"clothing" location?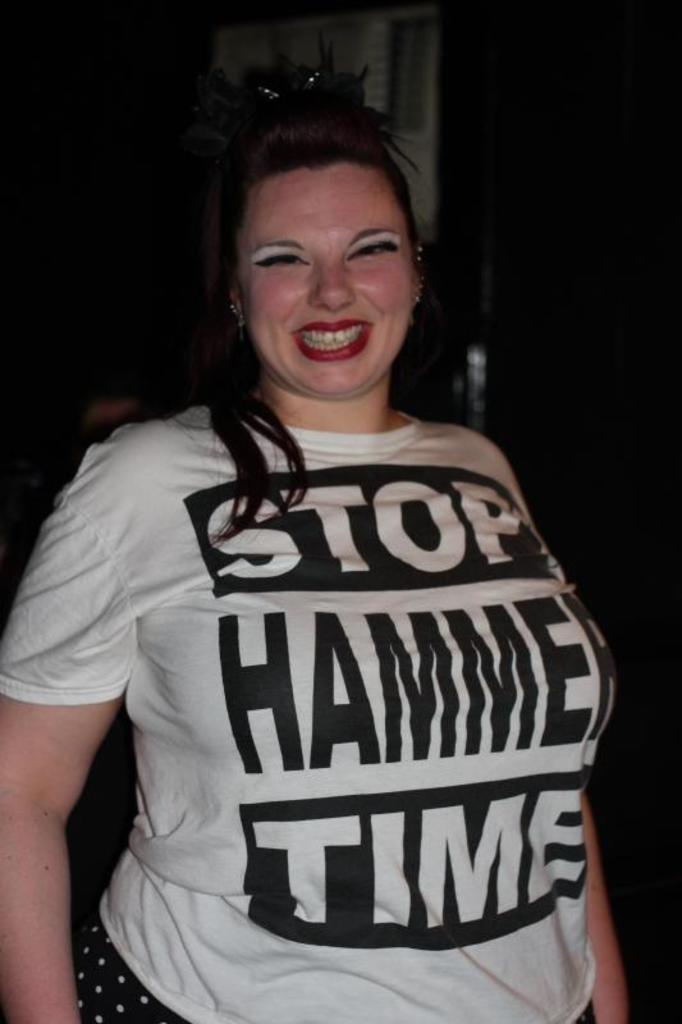
[x1=33, y1=280, x2=623, y2=1023]
